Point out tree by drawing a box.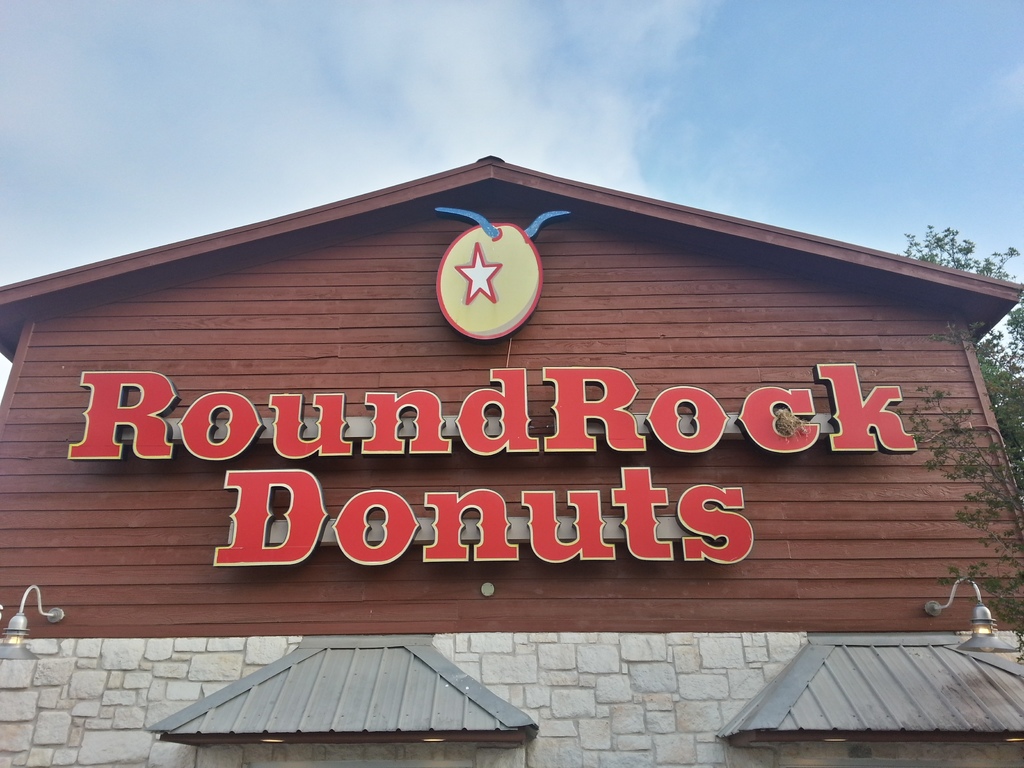
rect(899, 221, 1023, 669).
